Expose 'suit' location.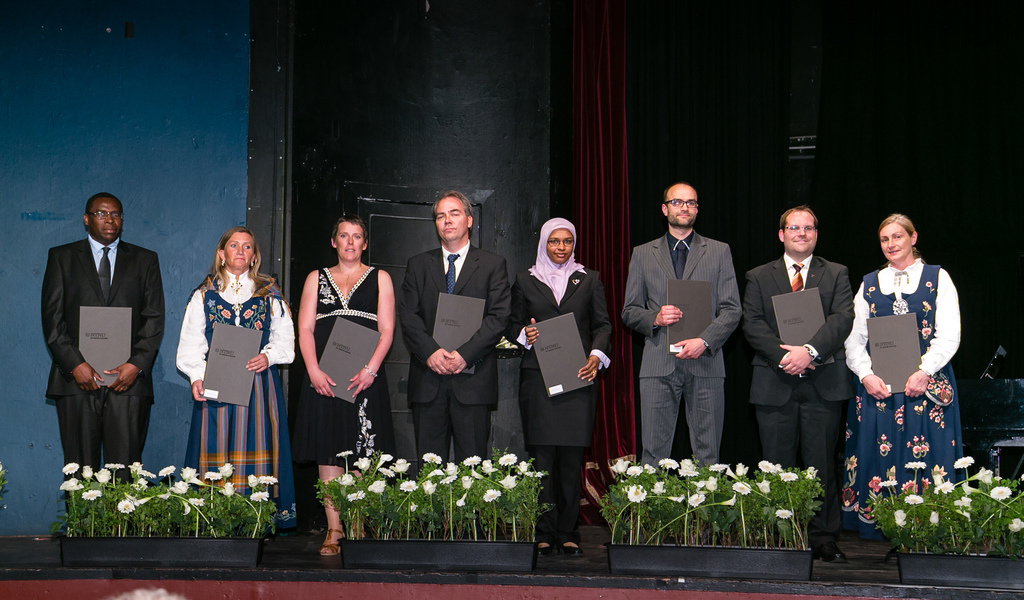
Exposed at {"x1": 399, "y1": 240, "x2": 511, "y2": 478}.
